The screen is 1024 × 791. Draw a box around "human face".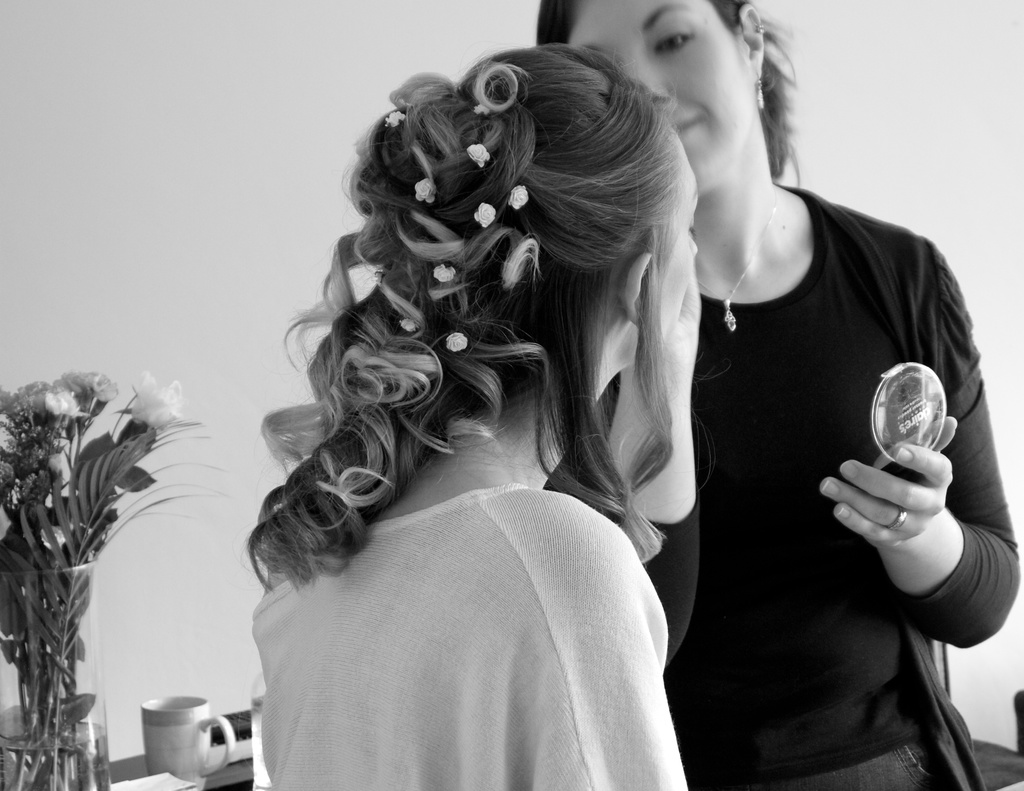
select_region(646, 137, 702, 353).
